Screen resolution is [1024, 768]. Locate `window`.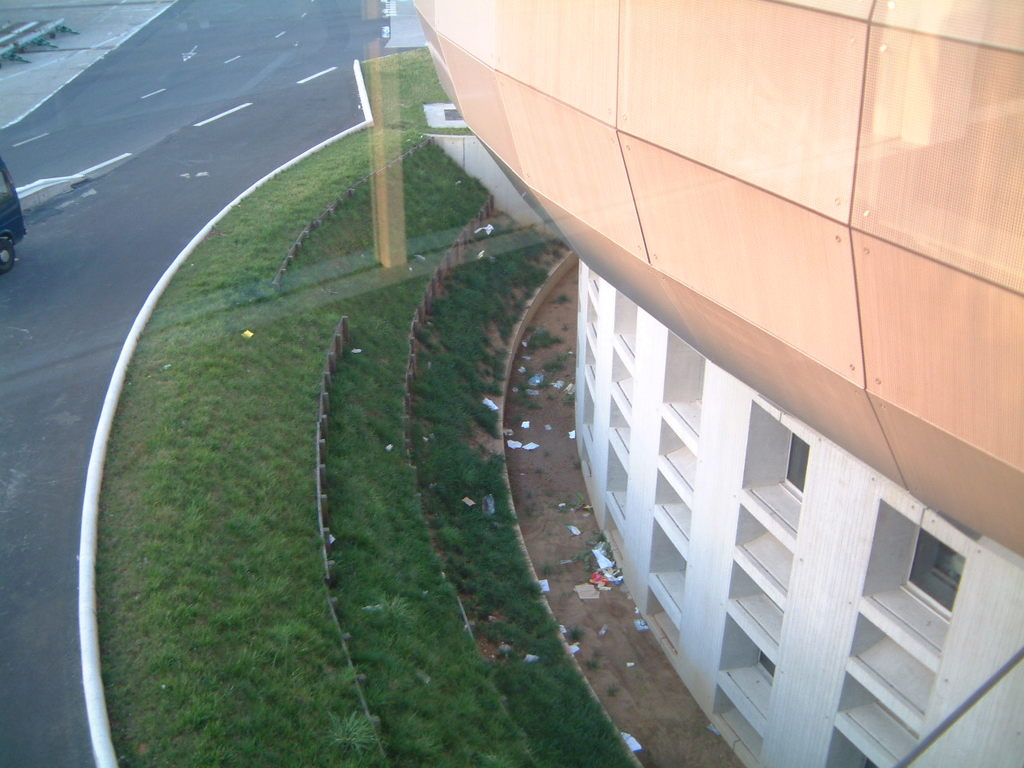
{"left": 783, "top": 430, "right": 806, "bottom": 500}.
